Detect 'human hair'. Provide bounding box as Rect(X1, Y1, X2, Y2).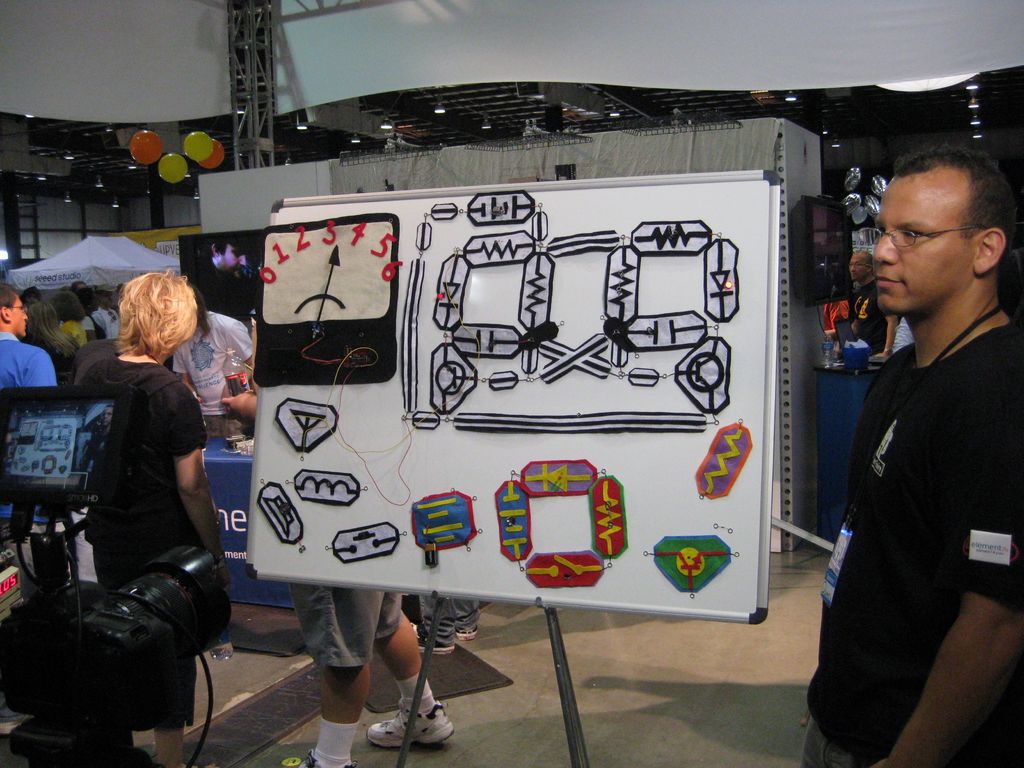
Rect(893, 145, 1016, 261).
